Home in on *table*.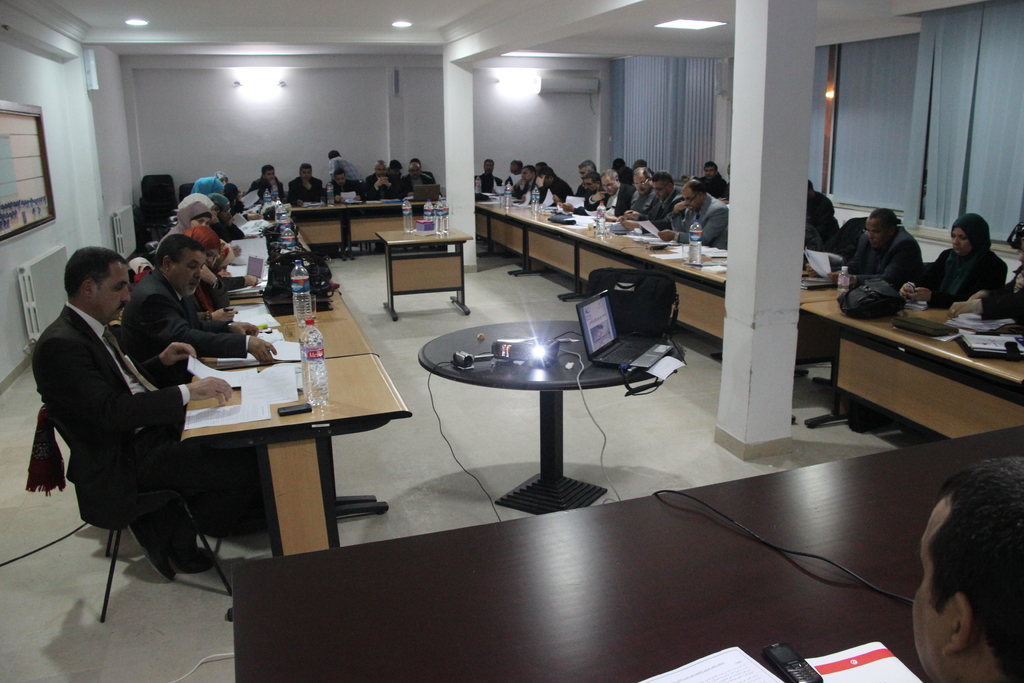
Homed in at bbox(177, 346, 419, 556).
